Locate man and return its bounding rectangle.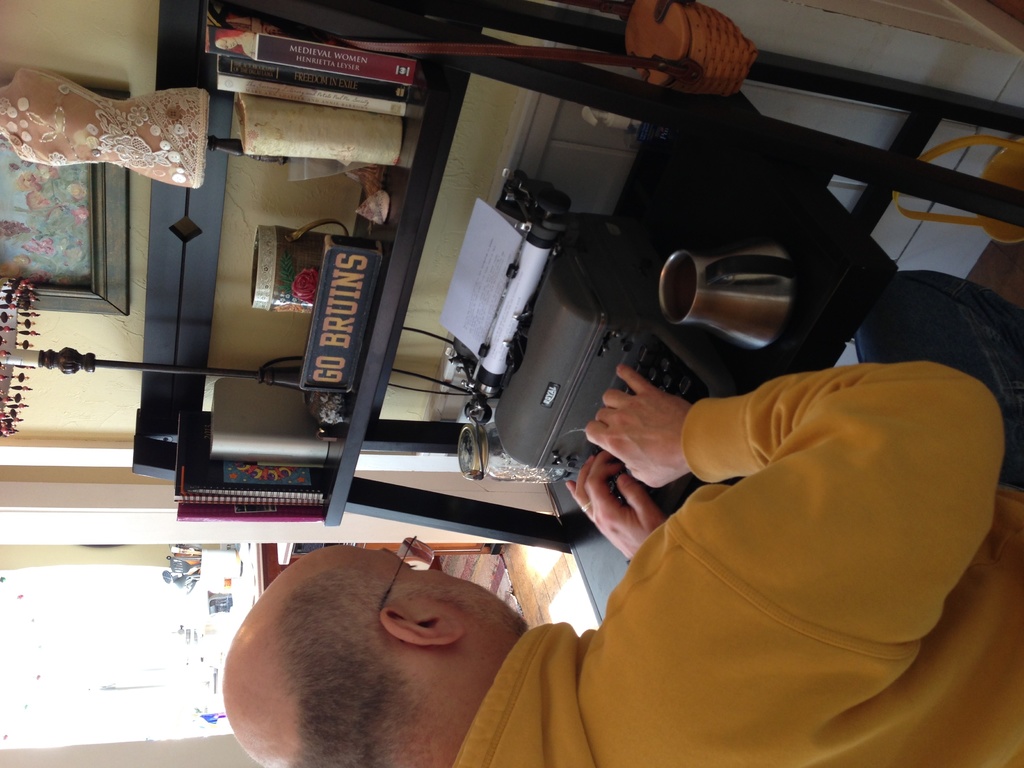
221:268:1023:767.
